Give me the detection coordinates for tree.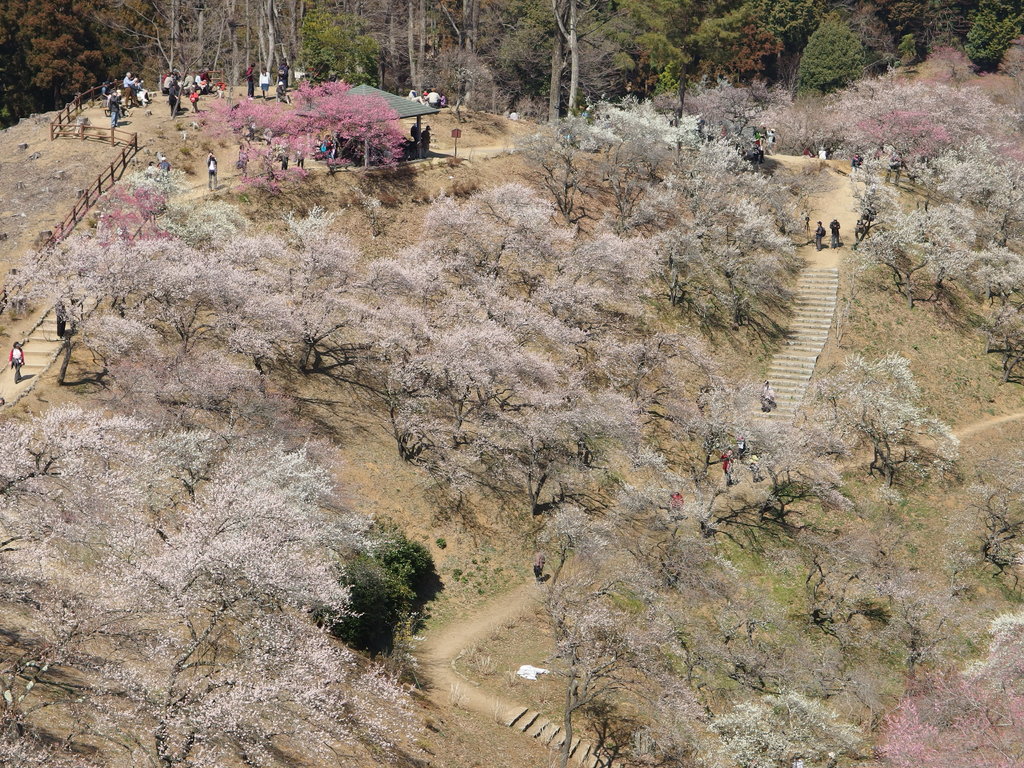
box(625, 216, 716, 325).
